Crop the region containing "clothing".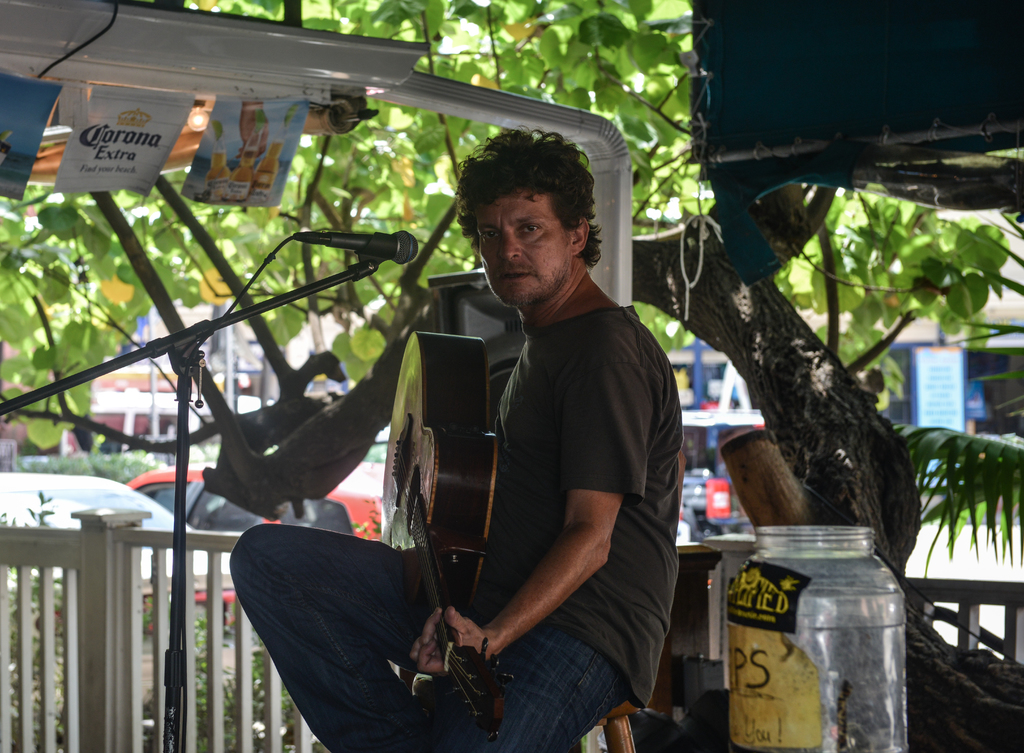
Crop region: crop(238, 312, 685, 752).
